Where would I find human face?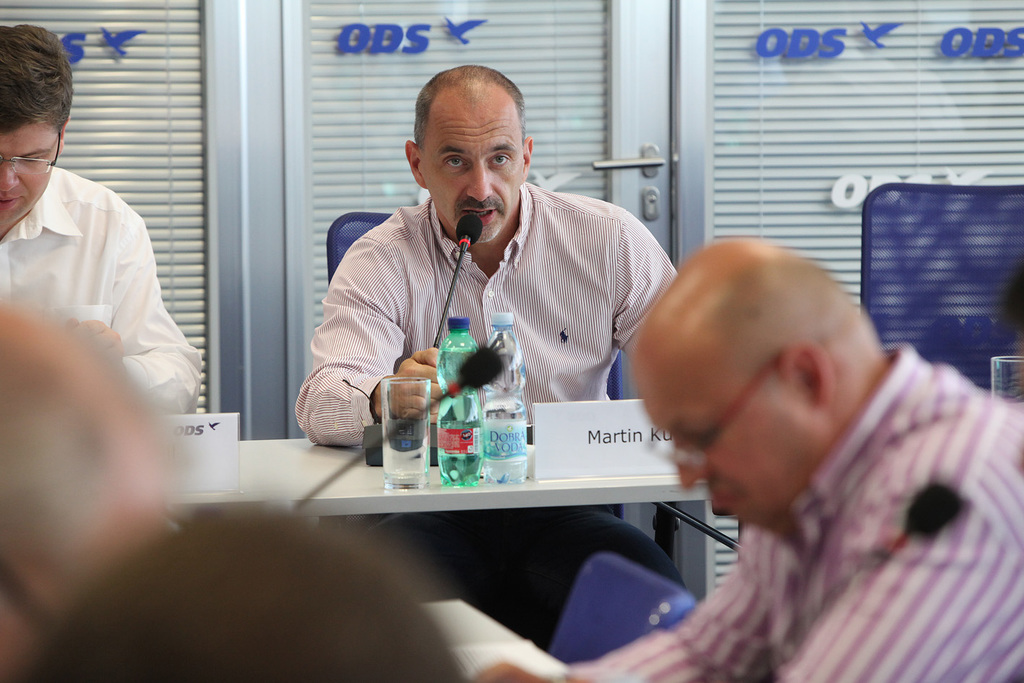
At BBox(635, 377, 812, 520).
